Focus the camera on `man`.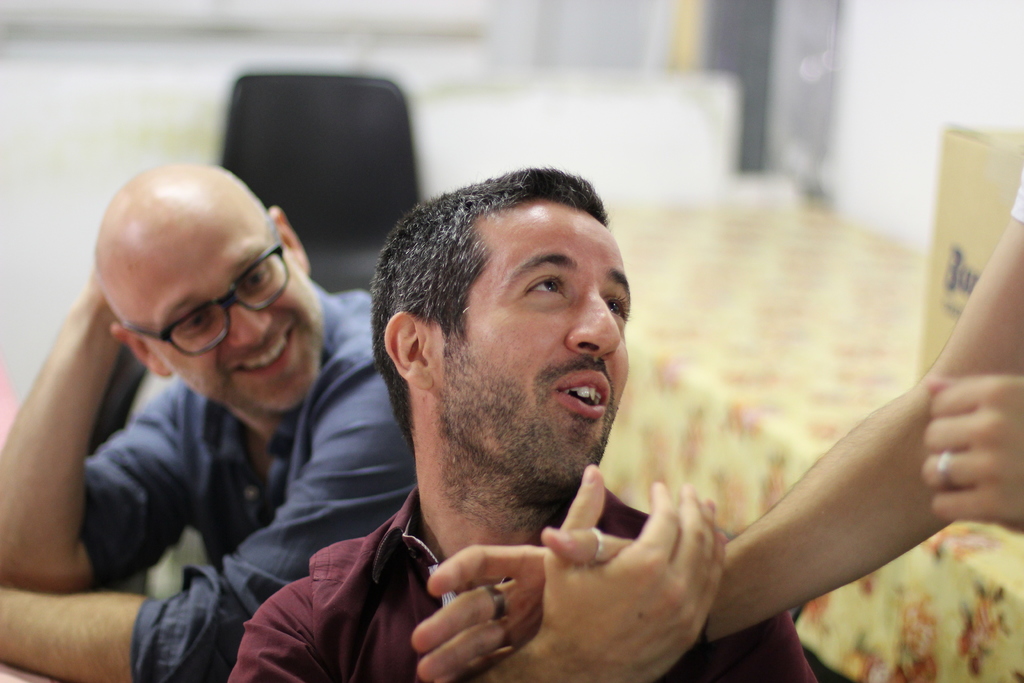
Focus region: locate(213, 162, 865, 682).
